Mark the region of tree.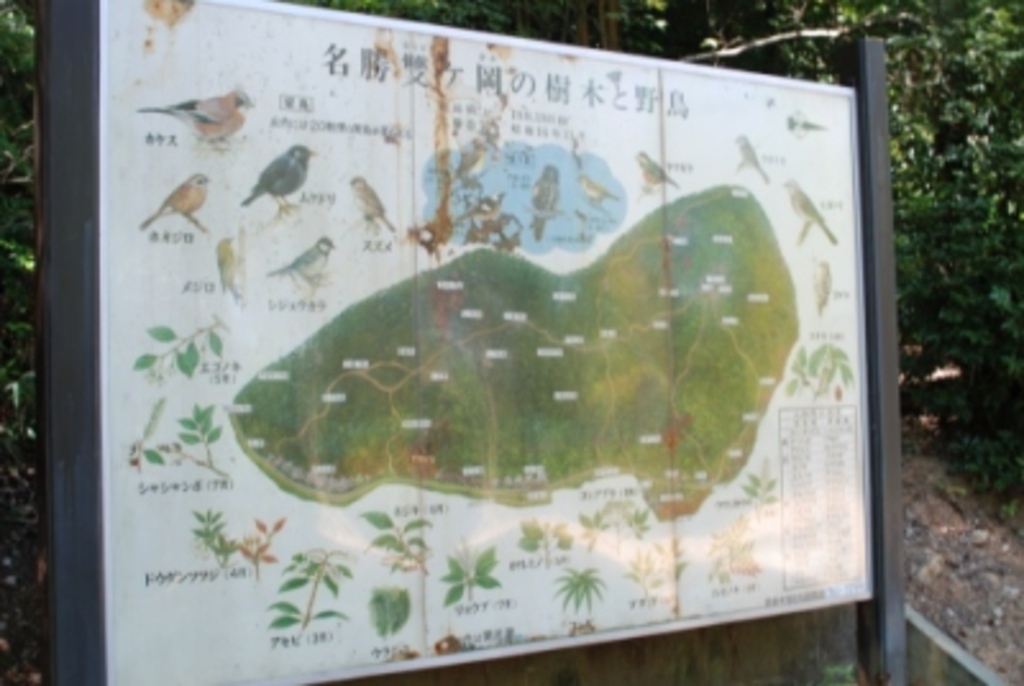
Region: (left=553, top=571, right=604, bottom=625).
